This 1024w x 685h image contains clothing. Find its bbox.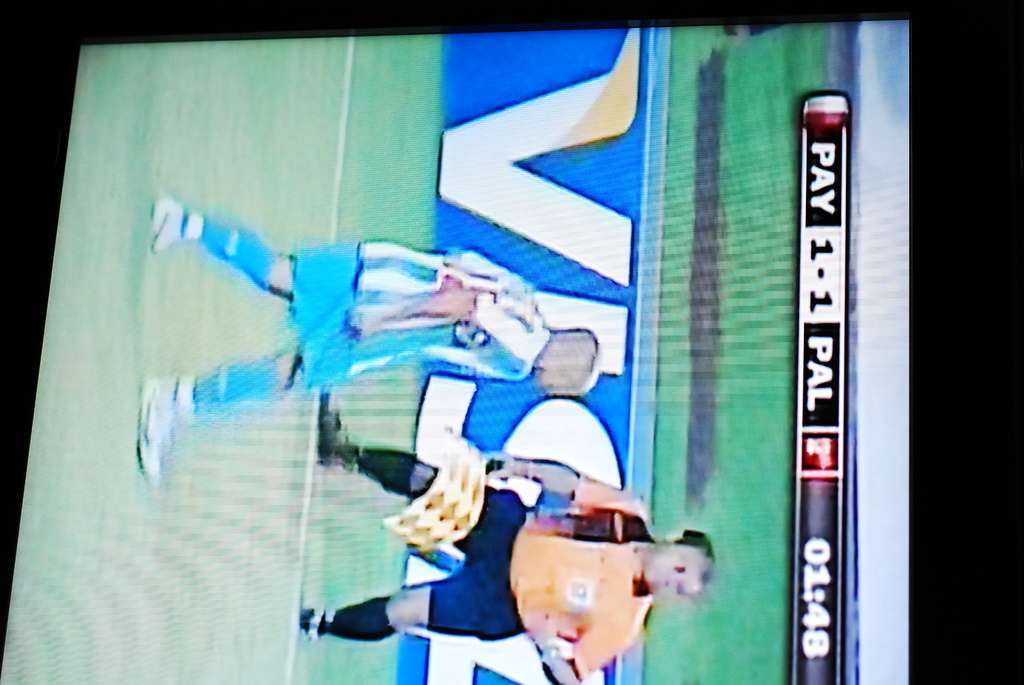
region(285, 232, 543, 395).
